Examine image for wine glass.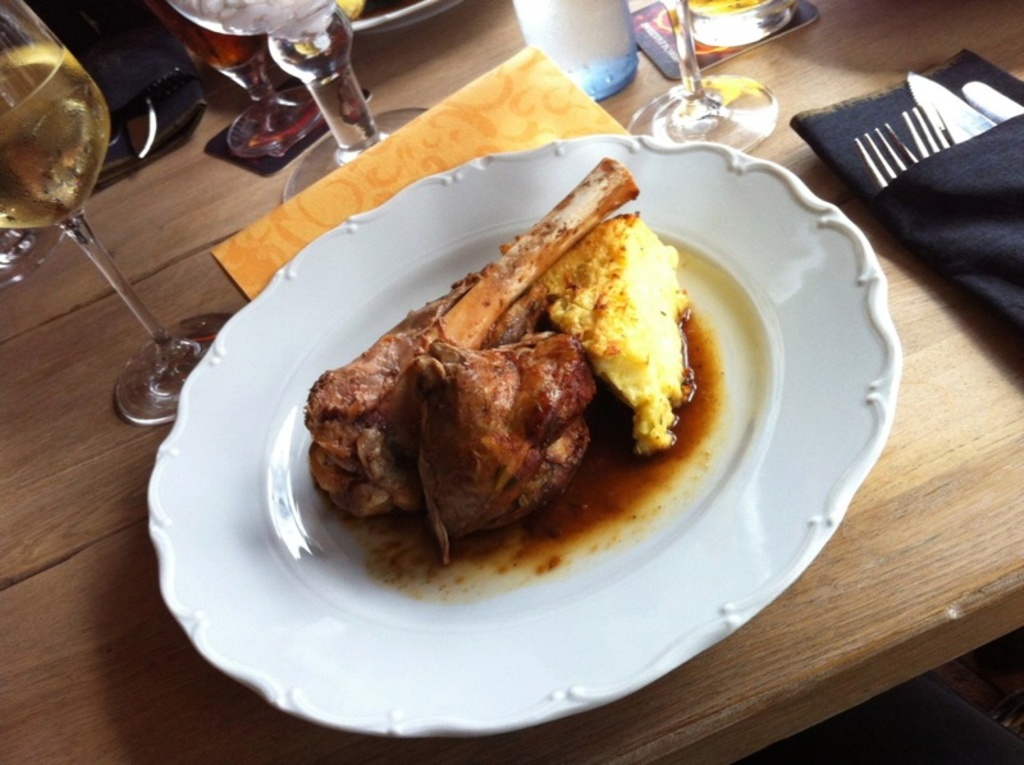
Examination result: bbox=(663, 0, 792, 41).
